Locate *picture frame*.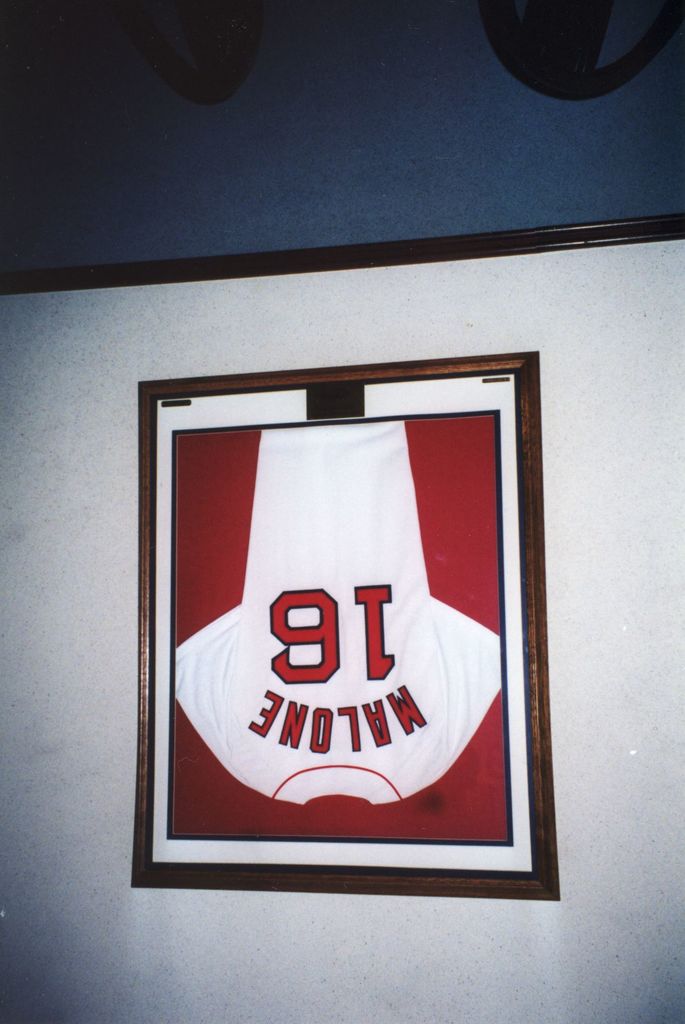
Bounding box: <box>127,350,572,903</box>.
